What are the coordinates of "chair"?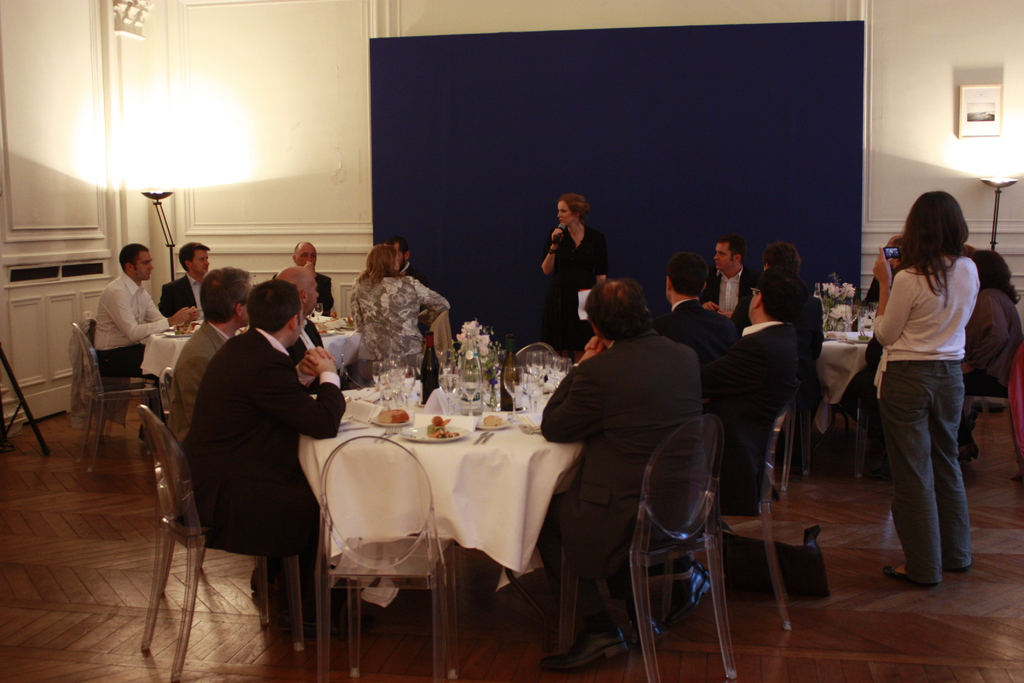
554/415/744/682.
